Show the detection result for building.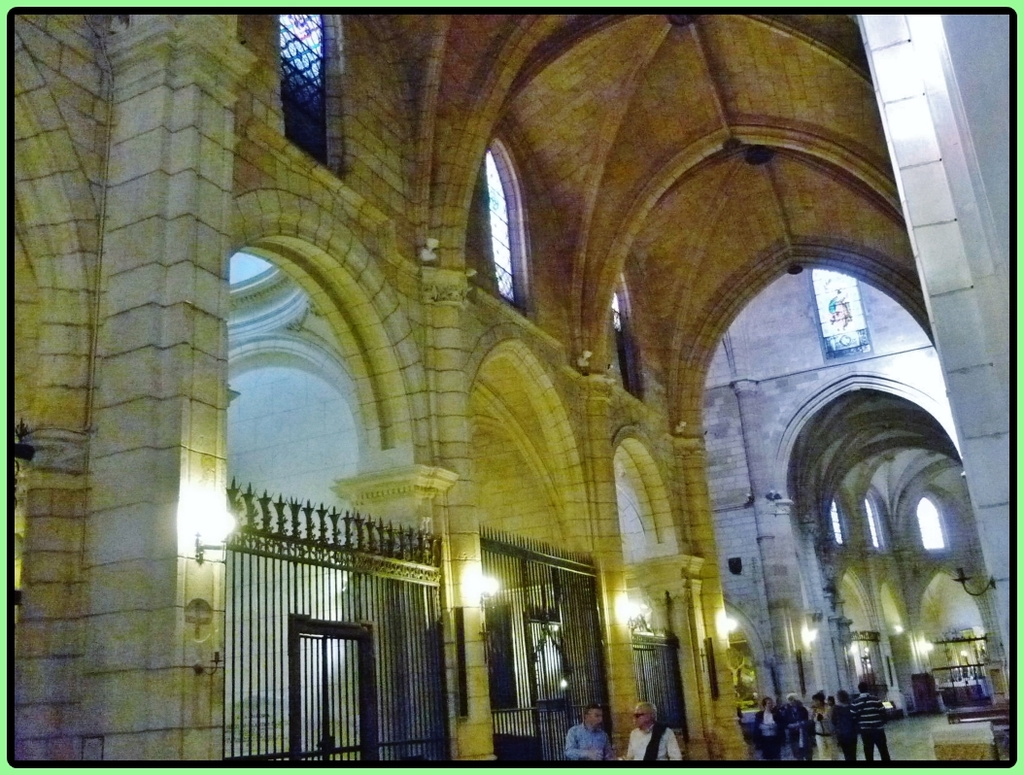
detection(3, 12, 1015, 767).
